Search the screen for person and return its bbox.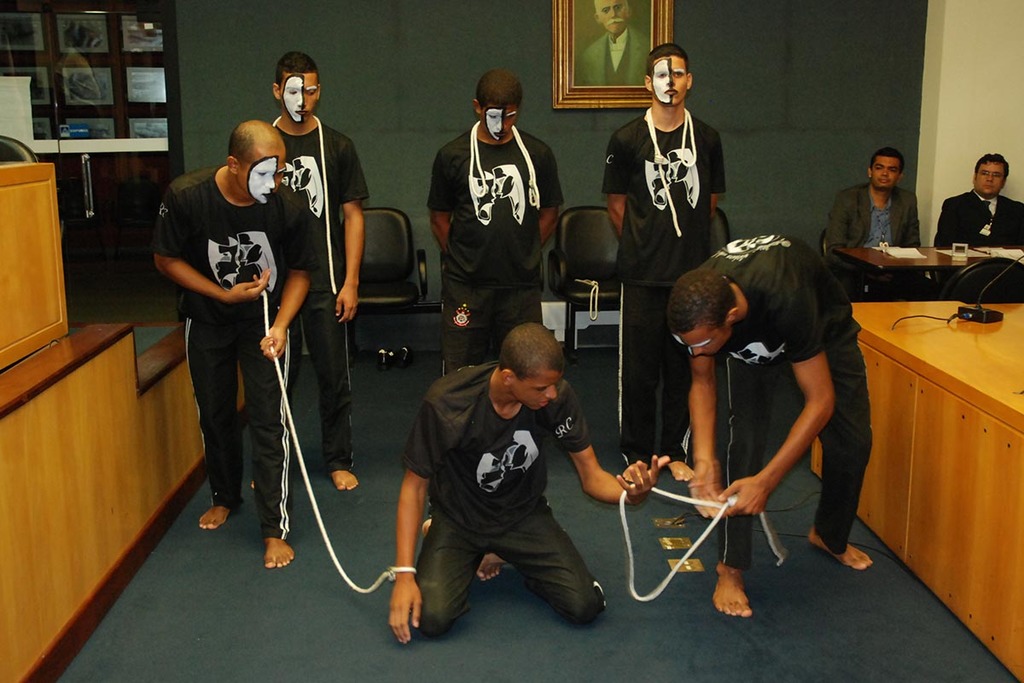
Found: (x1=387, y1=320, x2=671, y2=644).
